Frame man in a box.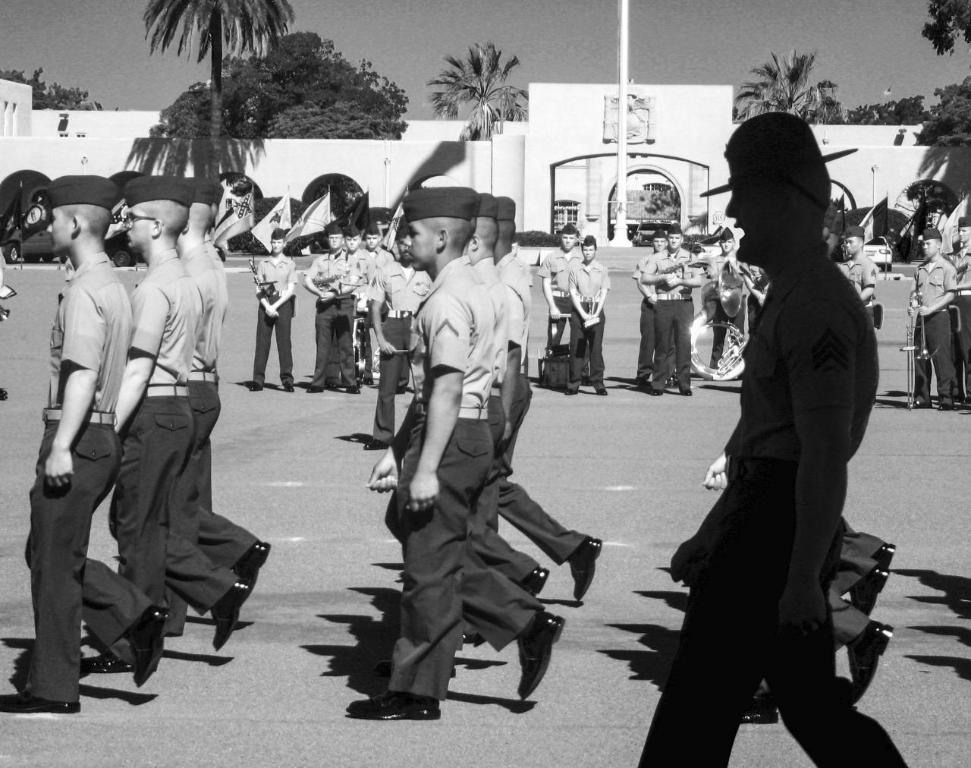
crop(634, 232, 664, 385).
